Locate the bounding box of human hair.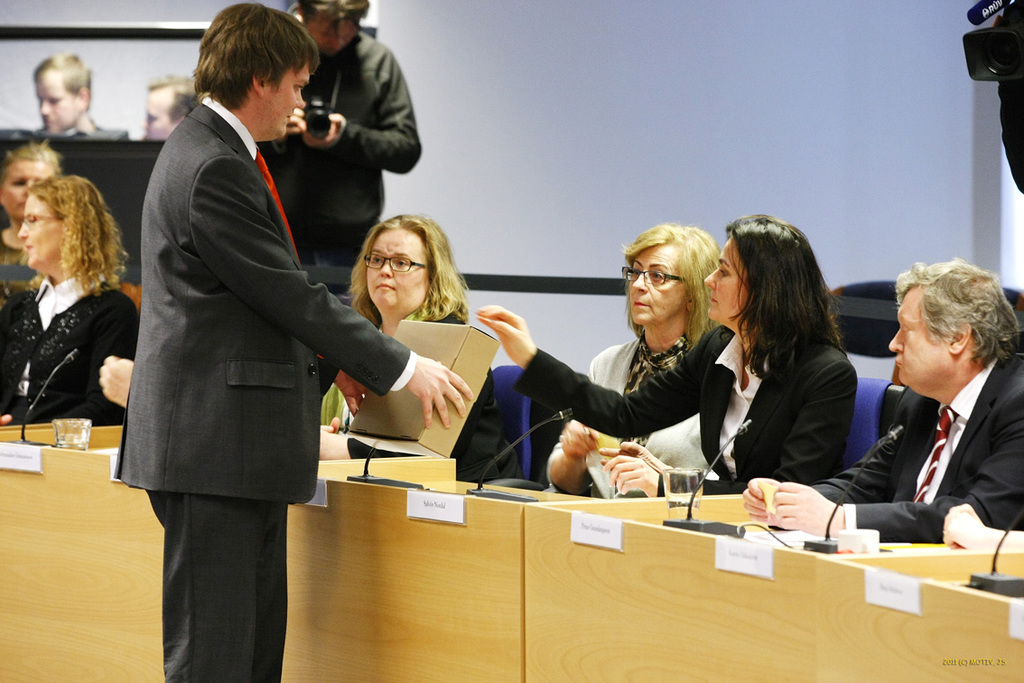
Bounding box: {"left": 896, "top": 252, "right": 1023, "bottom": 358}.
